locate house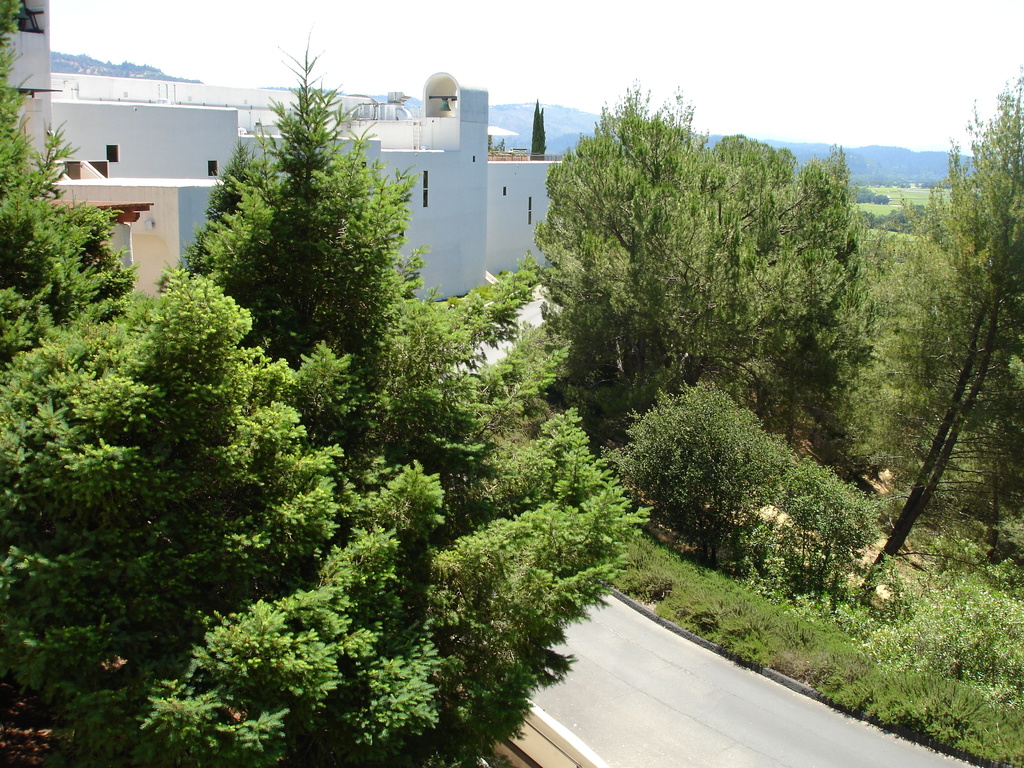
box(25, 156, 225, 307)
